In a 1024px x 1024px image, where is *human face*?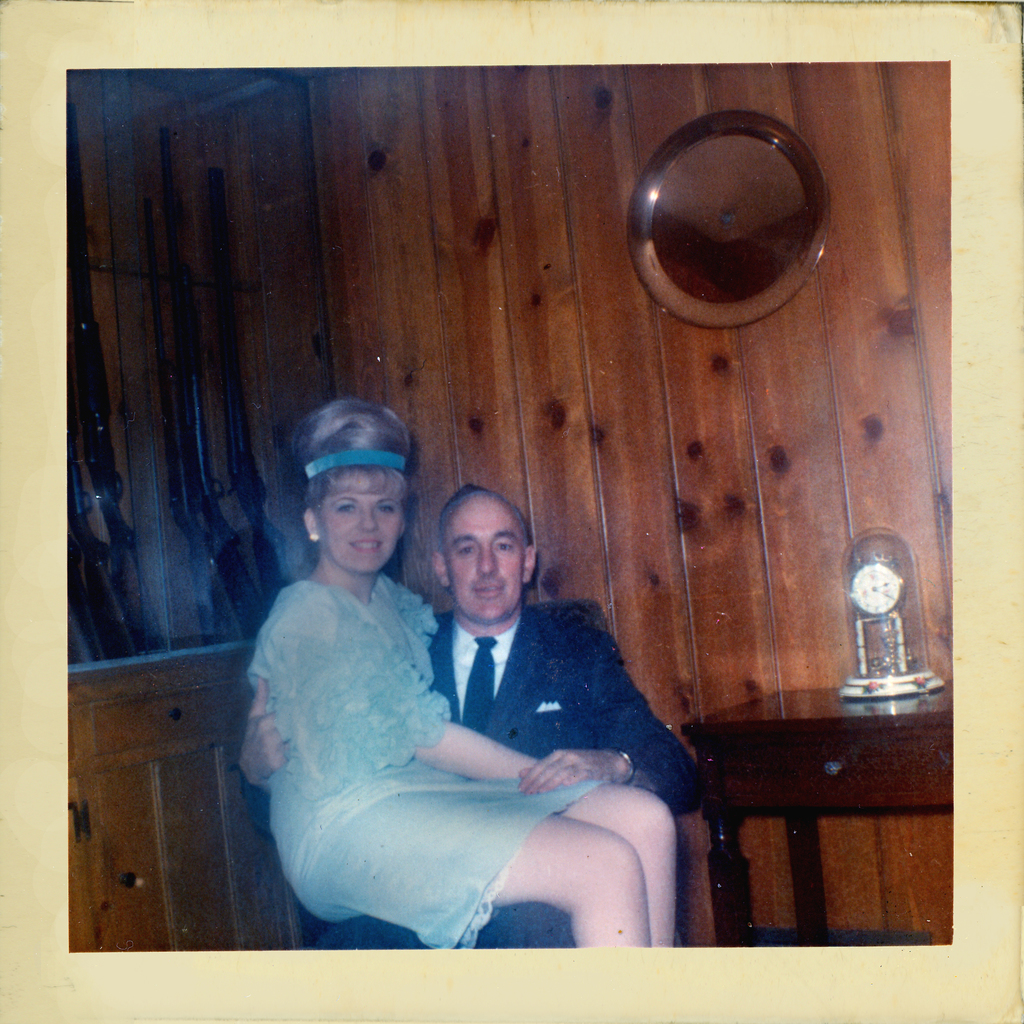
bbox=(325, 465, 404, 573).
